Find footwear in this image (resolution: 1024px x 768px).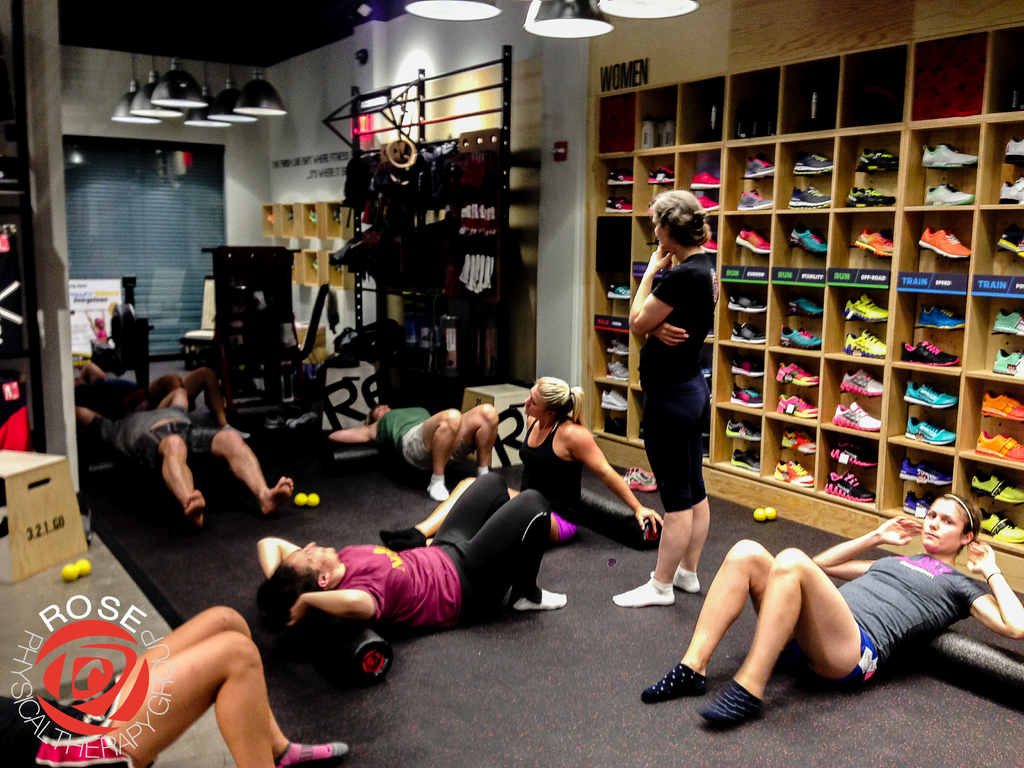
Rect(605, 282, 631, 299).
